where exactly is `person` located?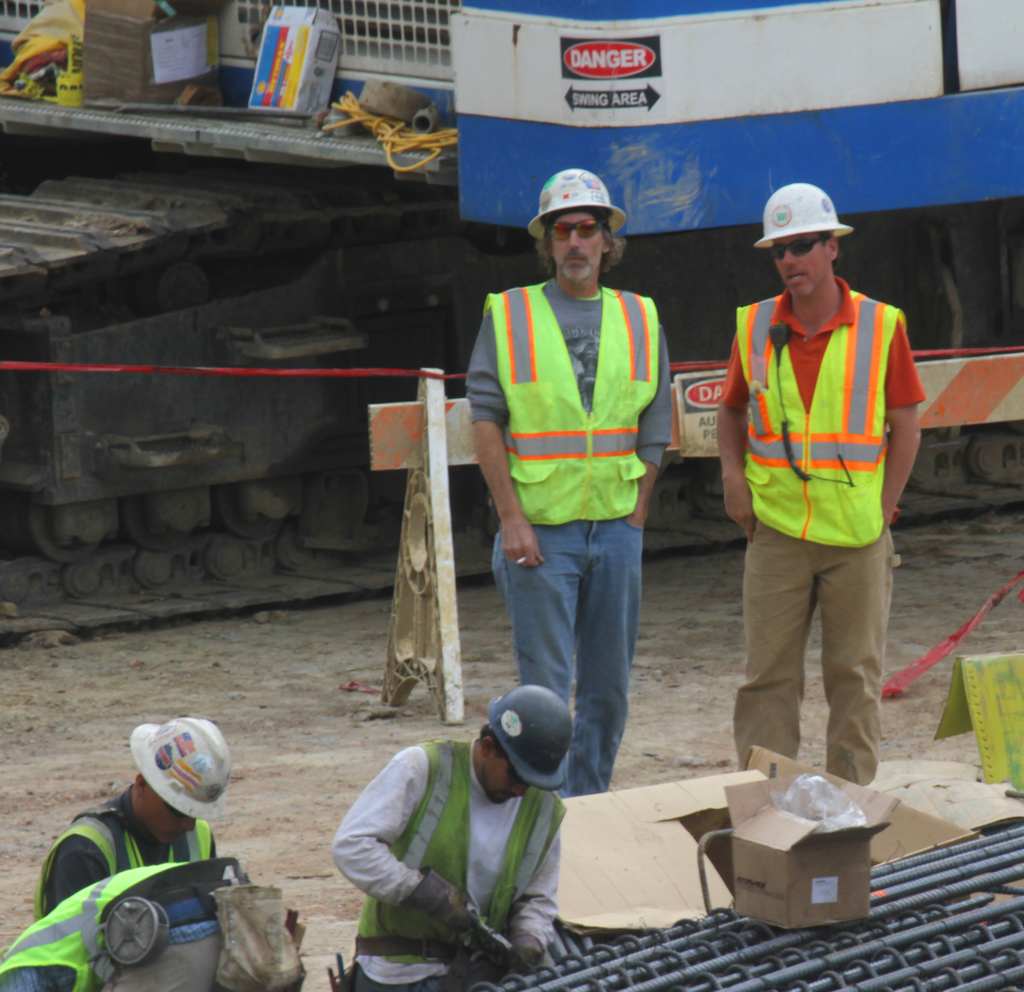
Its bounding box is l=330, t=689, r=573, b=984.
